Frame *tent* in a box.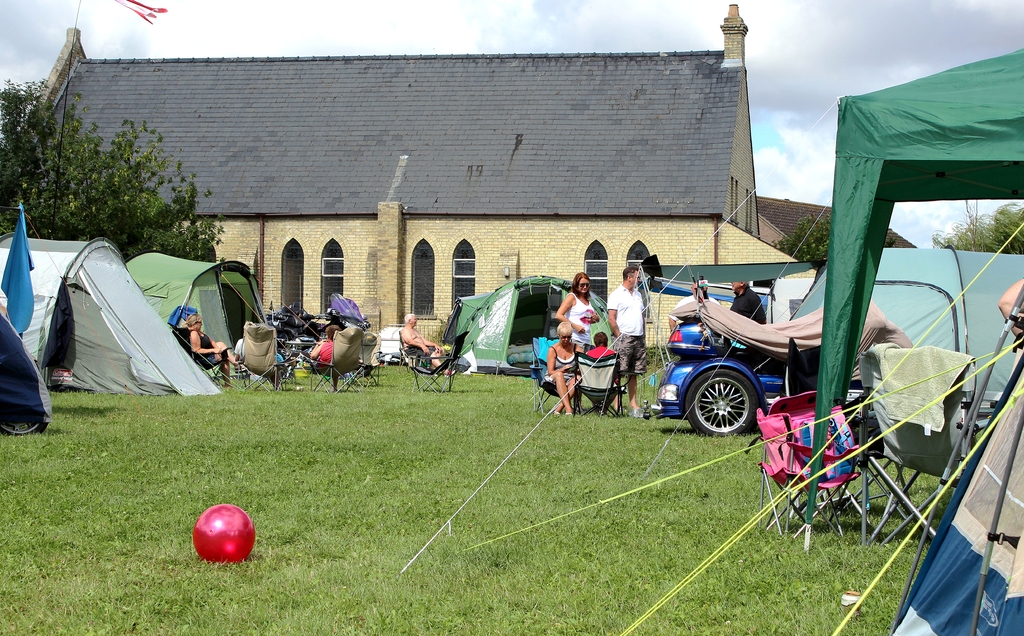
BBox(804, 47, 1023, 539).
